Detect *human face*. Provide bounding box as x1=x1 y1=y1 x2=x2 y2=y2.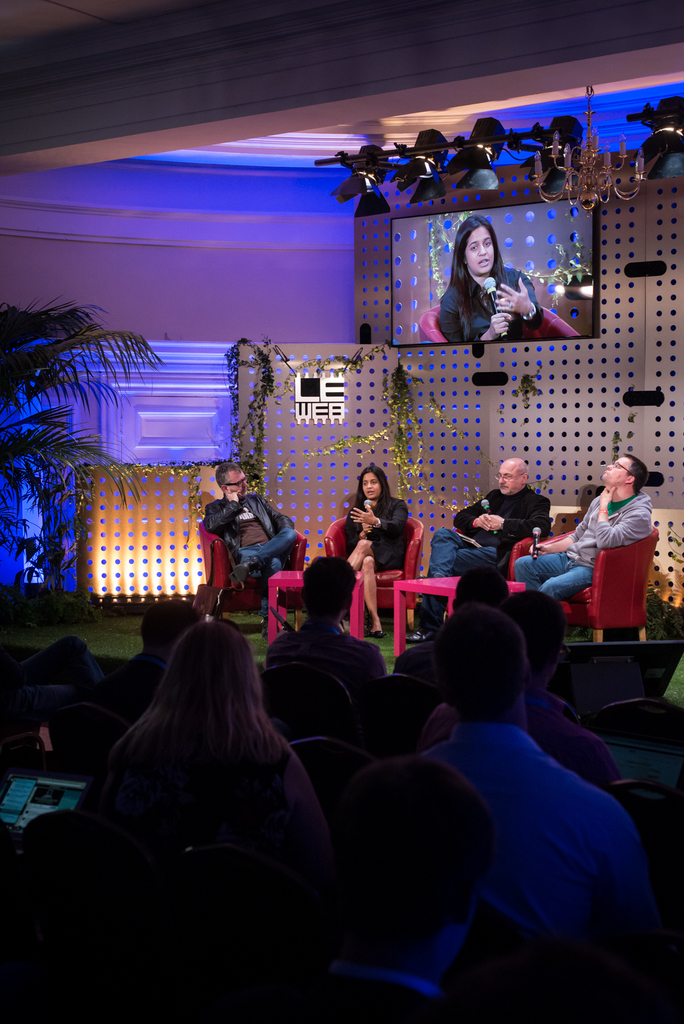
x1=355 y1=467 x2=390 y2=503.
